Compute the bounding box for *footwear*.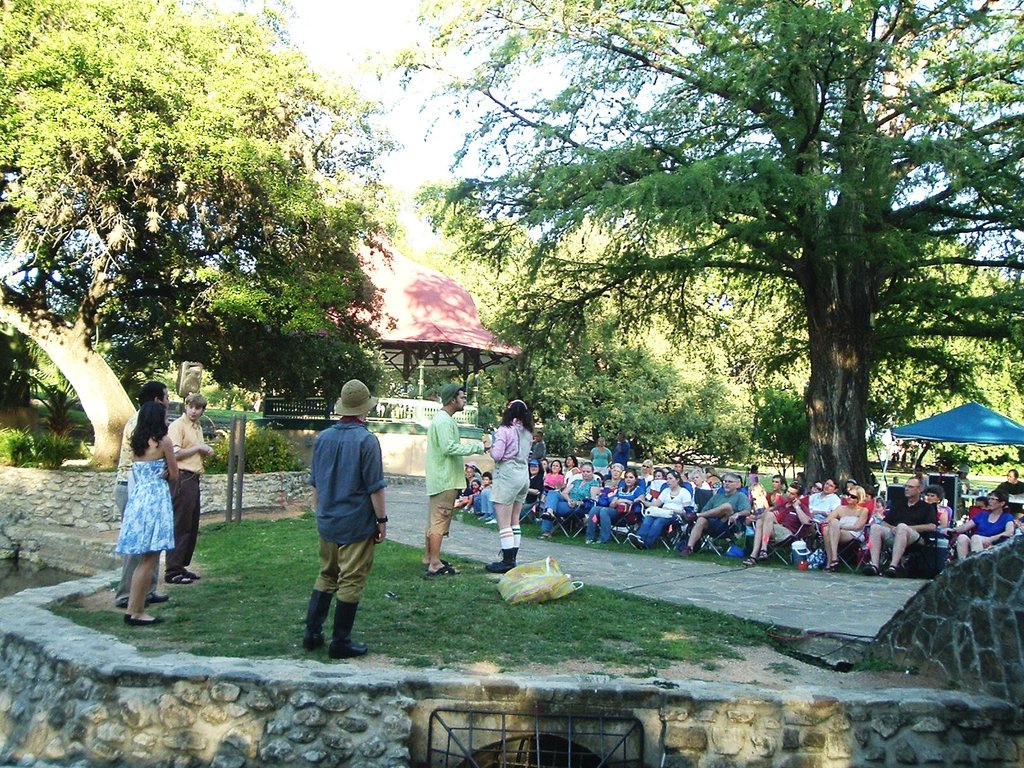
rect(118, 592, 169, 607).
